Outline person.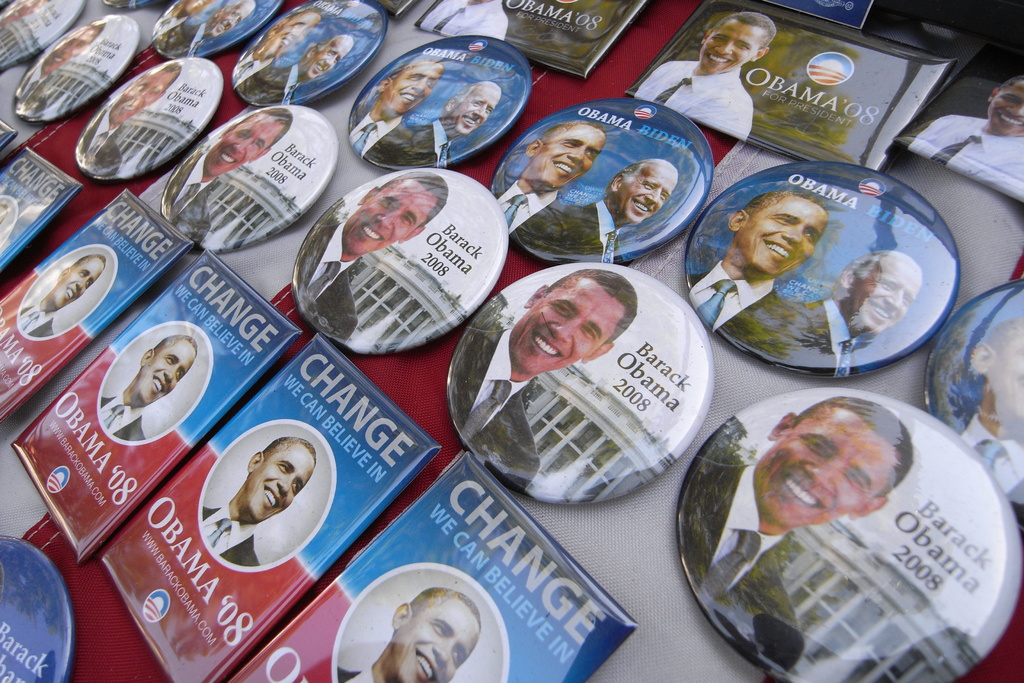
Outline: <region>548, 152, 679, 255</region>.
